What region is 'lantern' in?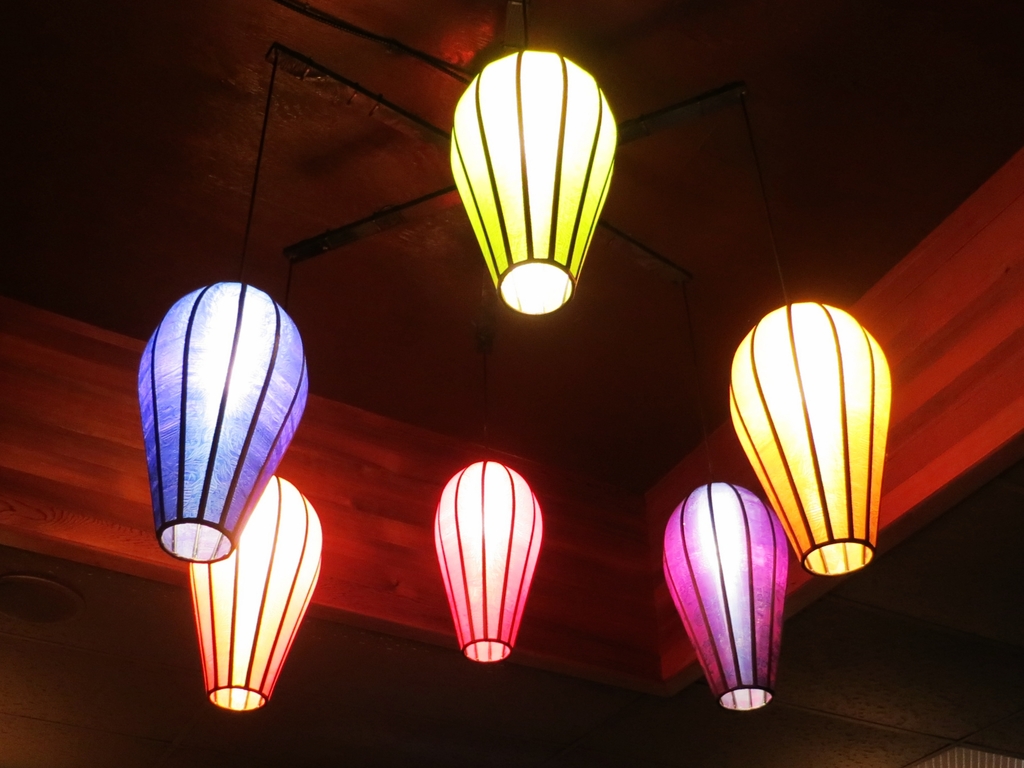
(left=431, top=459, right=545, bottom=666).
